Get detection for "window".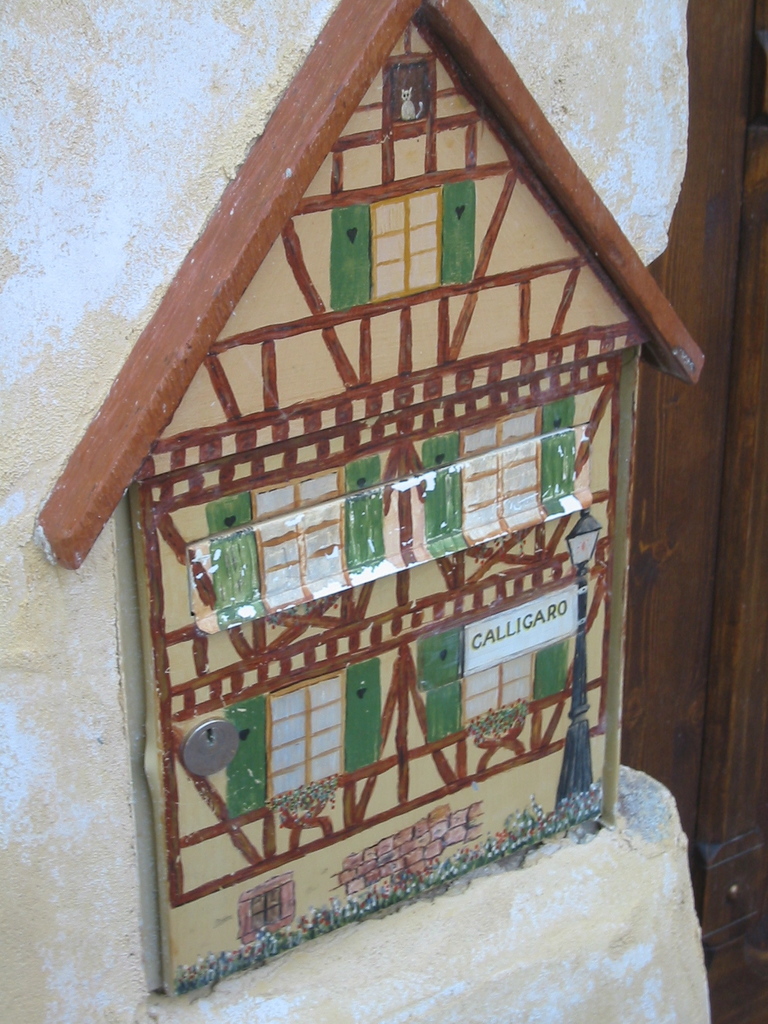
Detection: left=369, top=187, right=448, bottom=307.
